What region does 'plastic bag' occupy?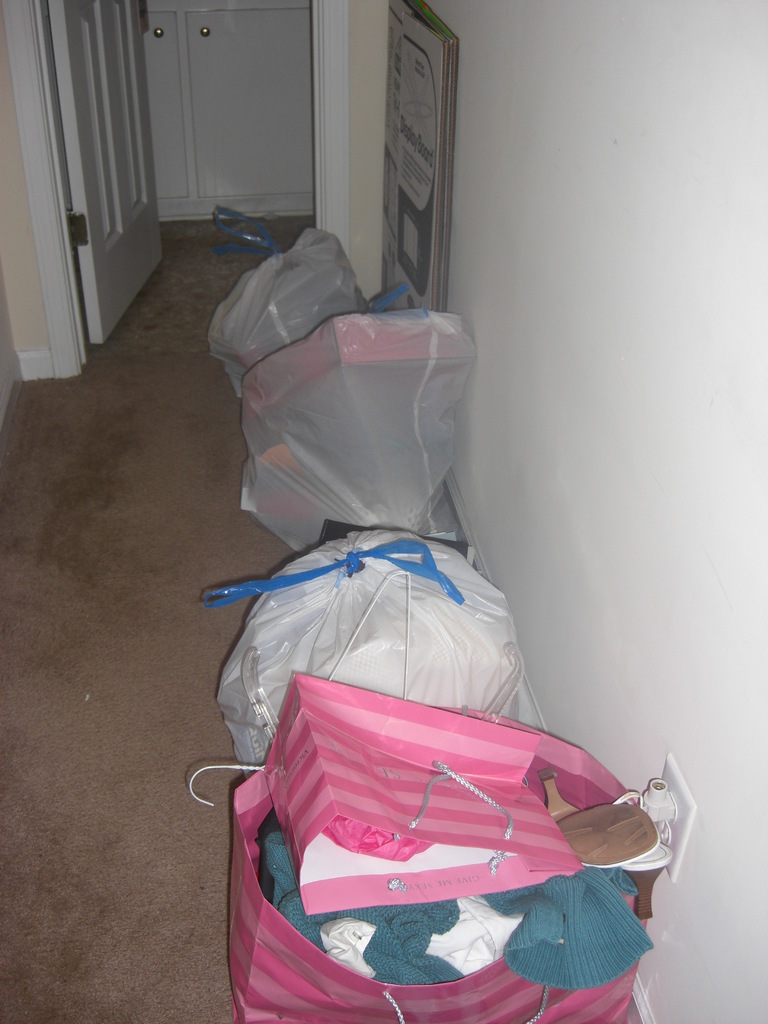
box=[205, 225, 366, 399].
